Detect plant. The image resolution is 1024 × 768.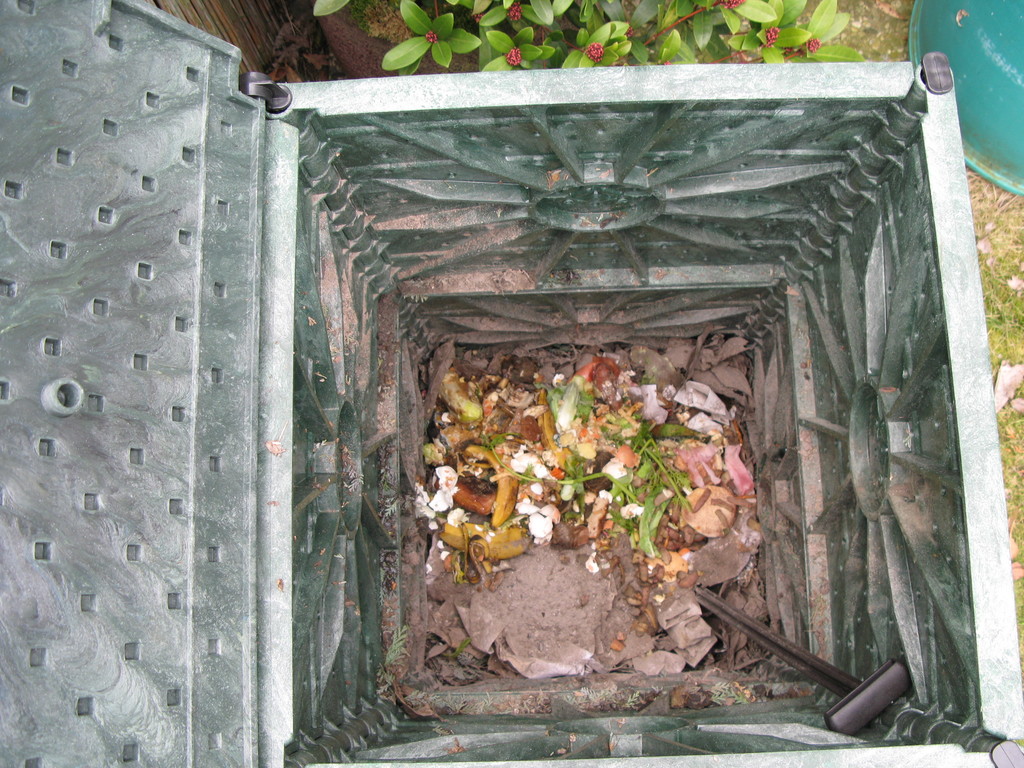
pyautogui.locateOnScreen(630, 0, 697, 64).
